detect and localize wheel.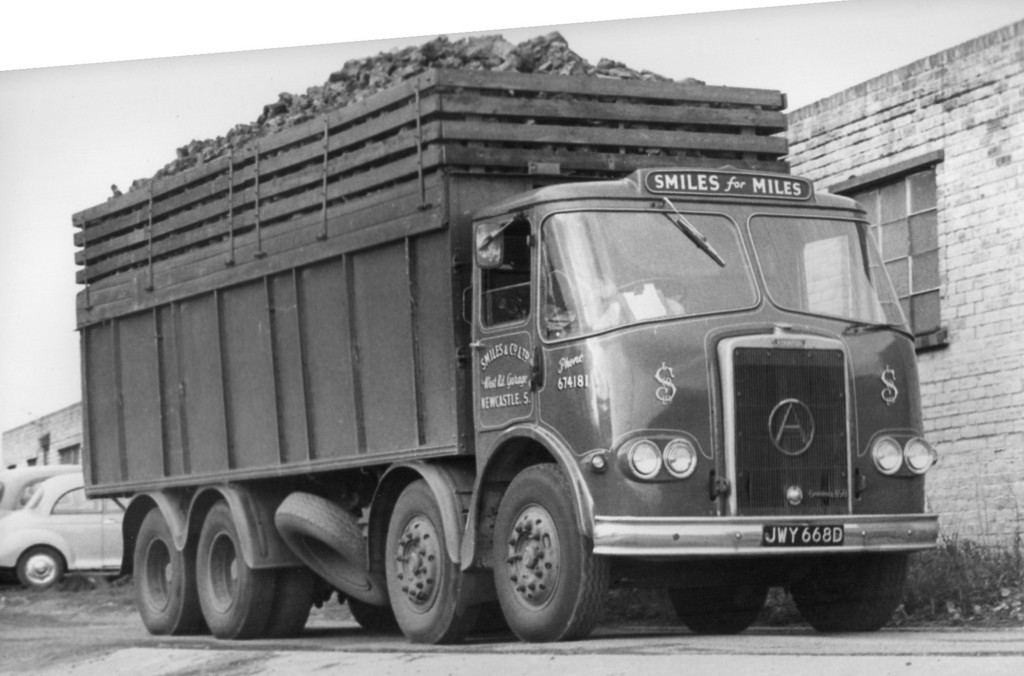
Localized at crop(270, 490, 387, 611).
